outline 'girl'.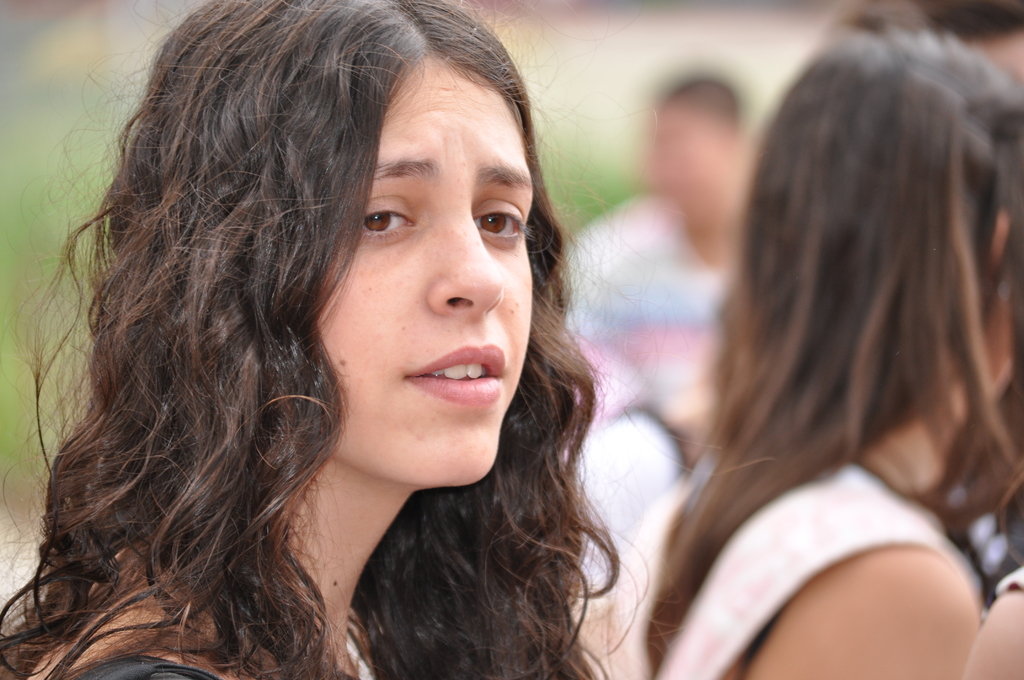
Outline: box=[0, 0, 778, 679].
